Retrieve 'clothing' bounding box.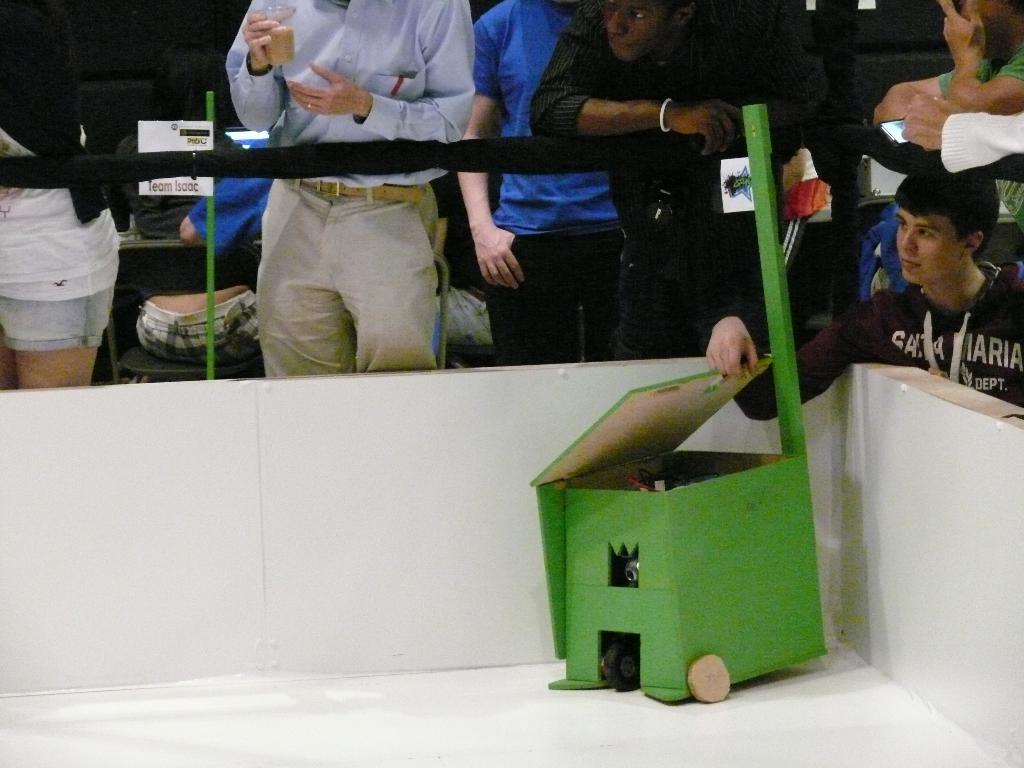
Bounding box: 468/6/646/364.
